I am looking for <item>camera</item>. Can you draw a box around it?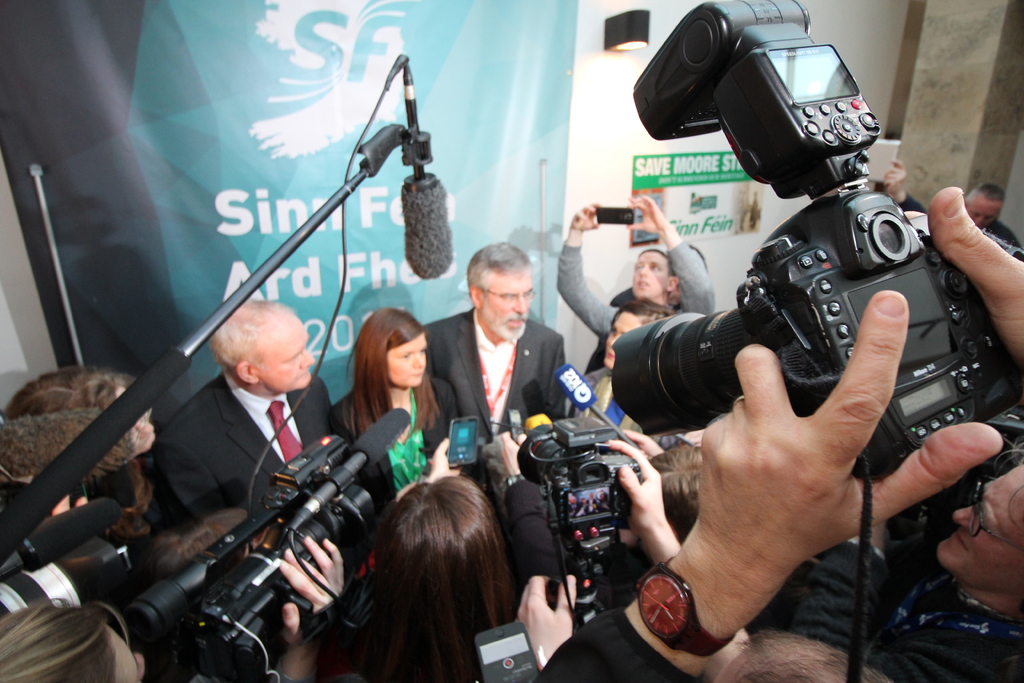
Sure, the bounding box is <bbox>516, 411, 648, 643</bbox>.
